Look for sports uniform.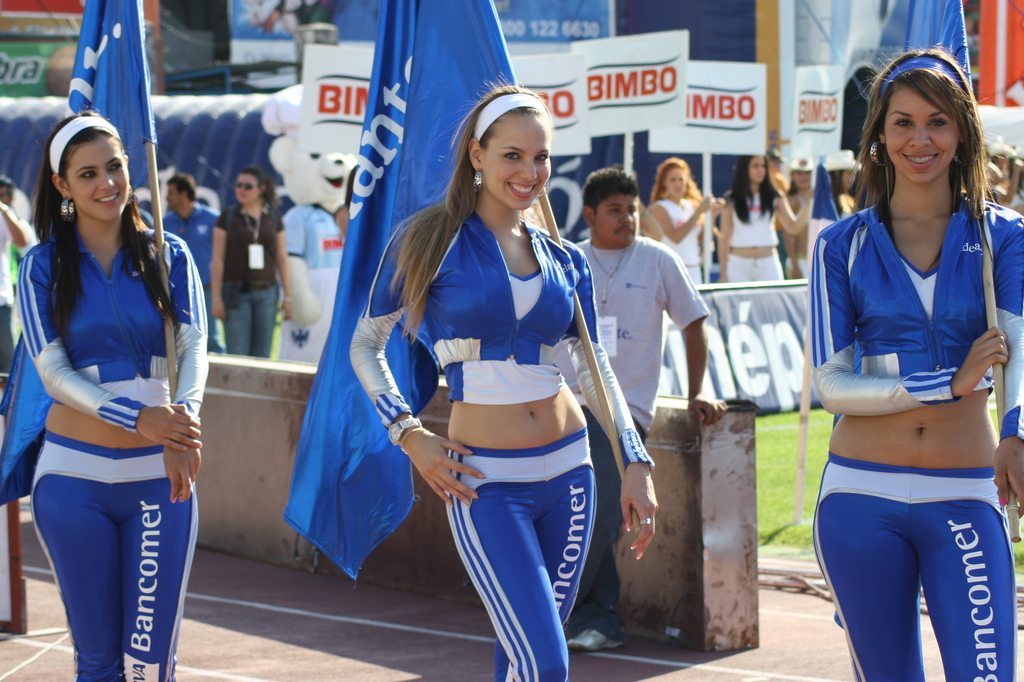
Found: locate(666, 189, 707, 306).
